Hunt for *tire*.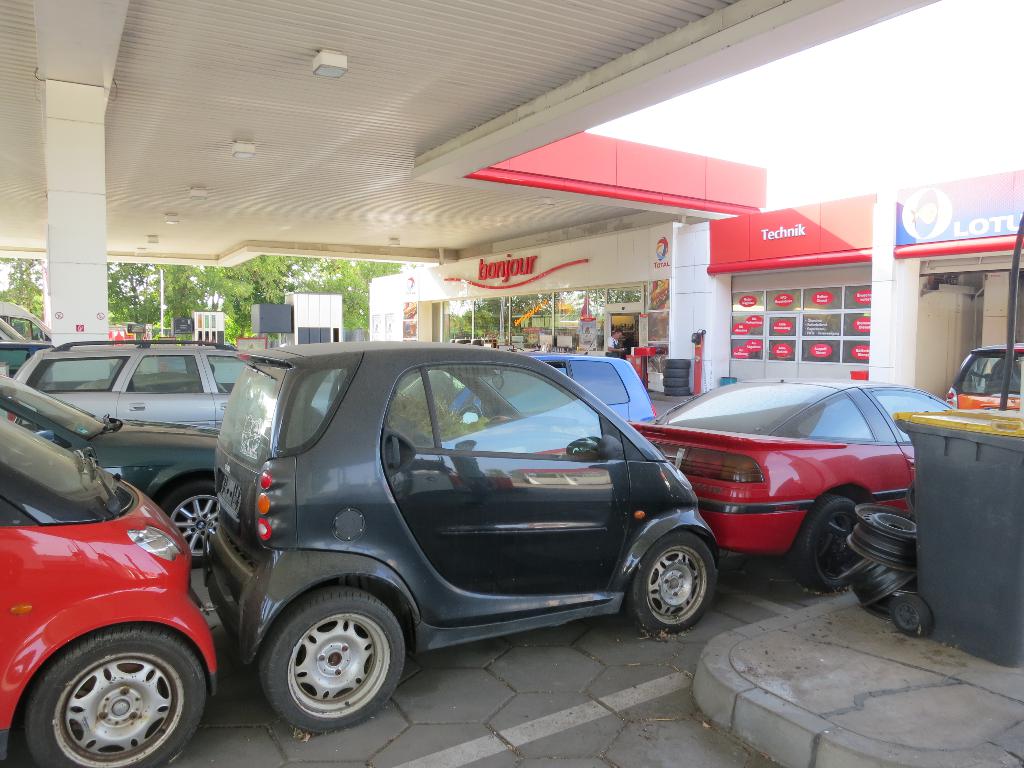
Hunted down at [155, 483, 239, 561].
